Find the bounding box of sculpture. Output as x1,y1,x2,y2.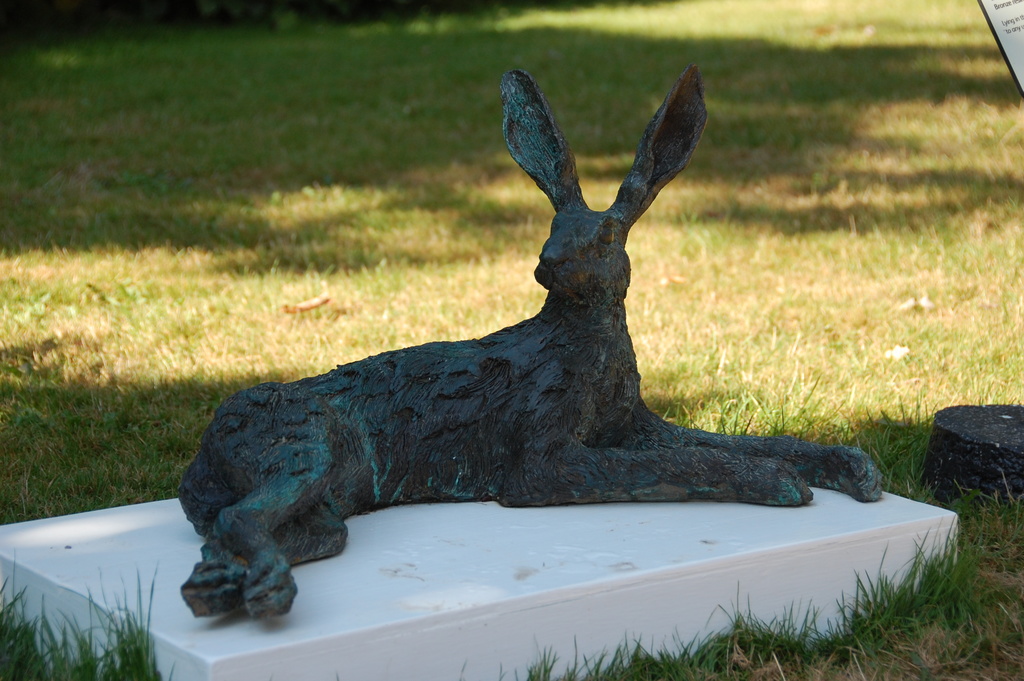
118,58,881,623.
